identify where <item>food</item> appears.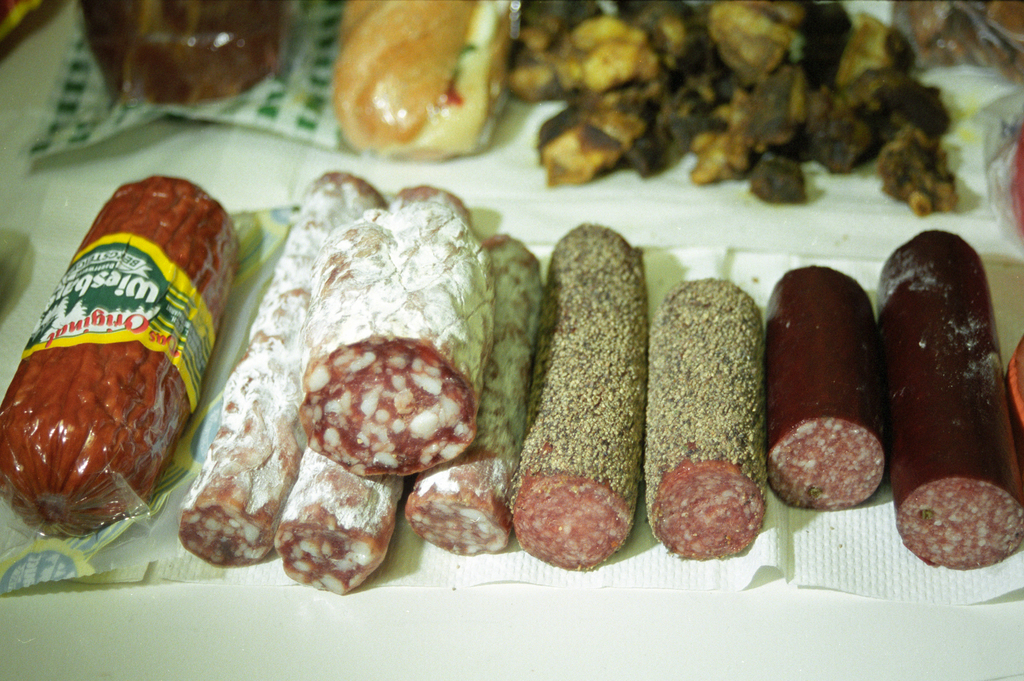
Appears at bbox(180, 168, 385, 571).
